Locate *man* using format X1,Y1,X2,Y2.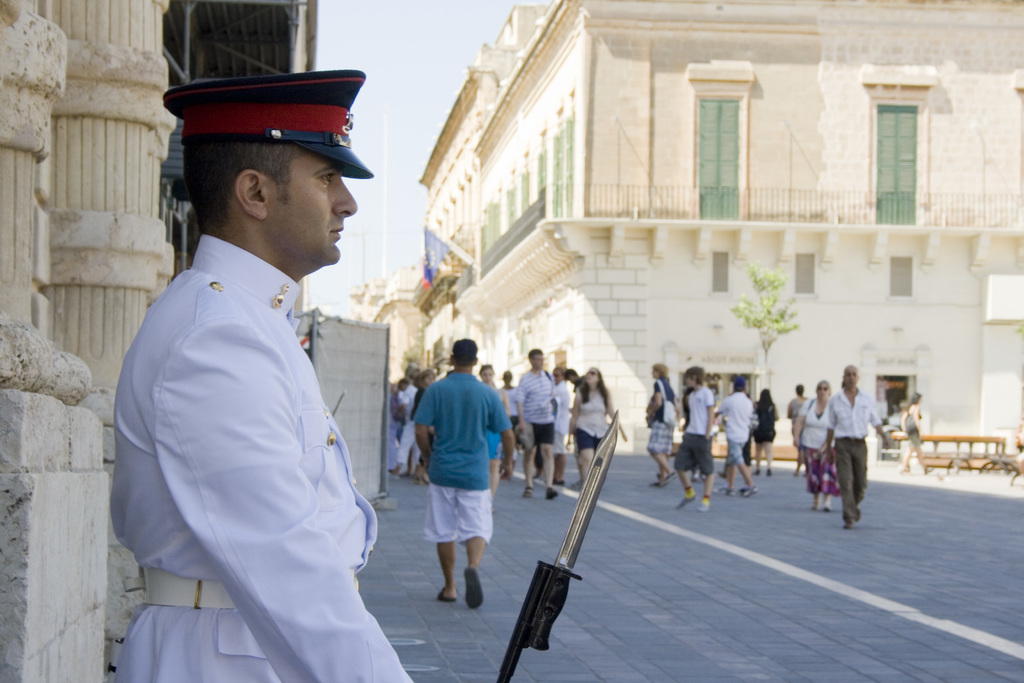
665,365,720,511.
